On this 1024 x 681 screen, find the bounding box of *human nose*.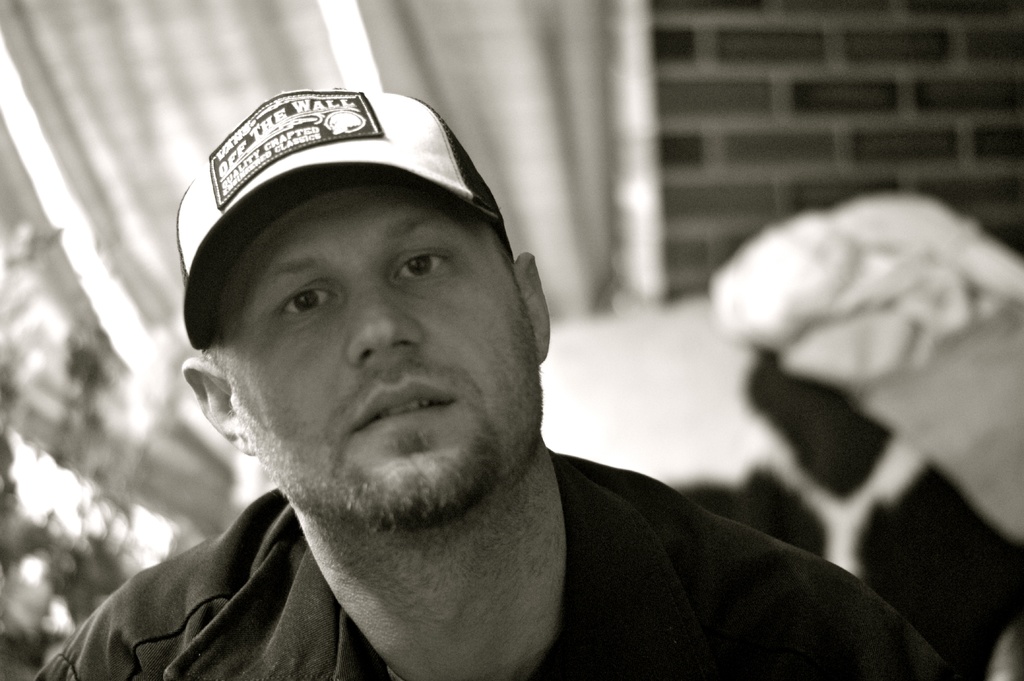
Bounding box: <box>351,284,424,364</box>.
